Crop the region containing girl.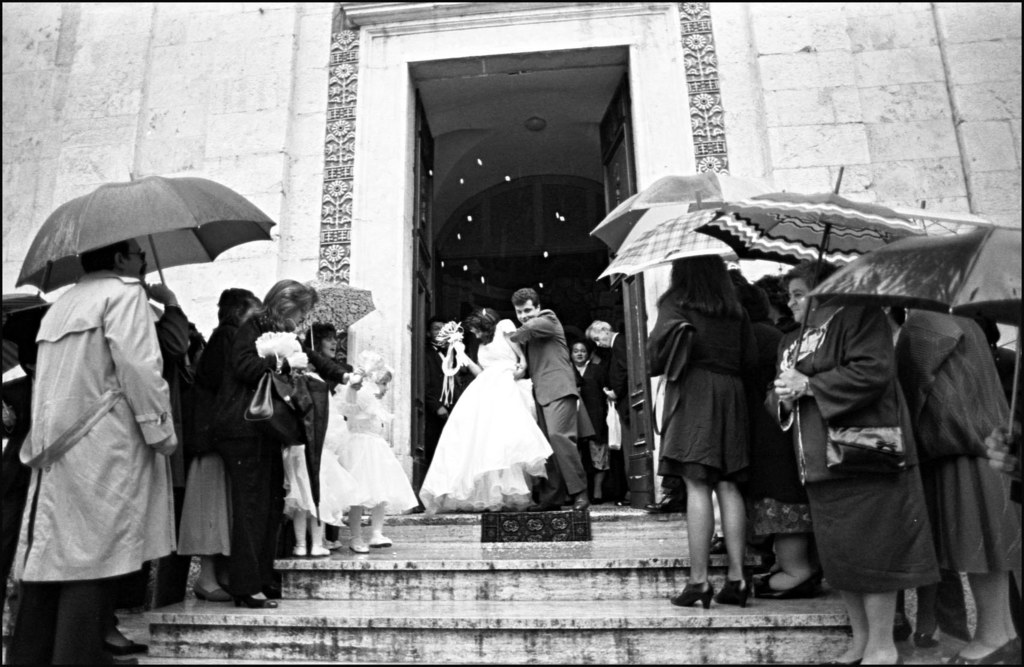
Crop region: bbox=[333, 352, 422, 554].
